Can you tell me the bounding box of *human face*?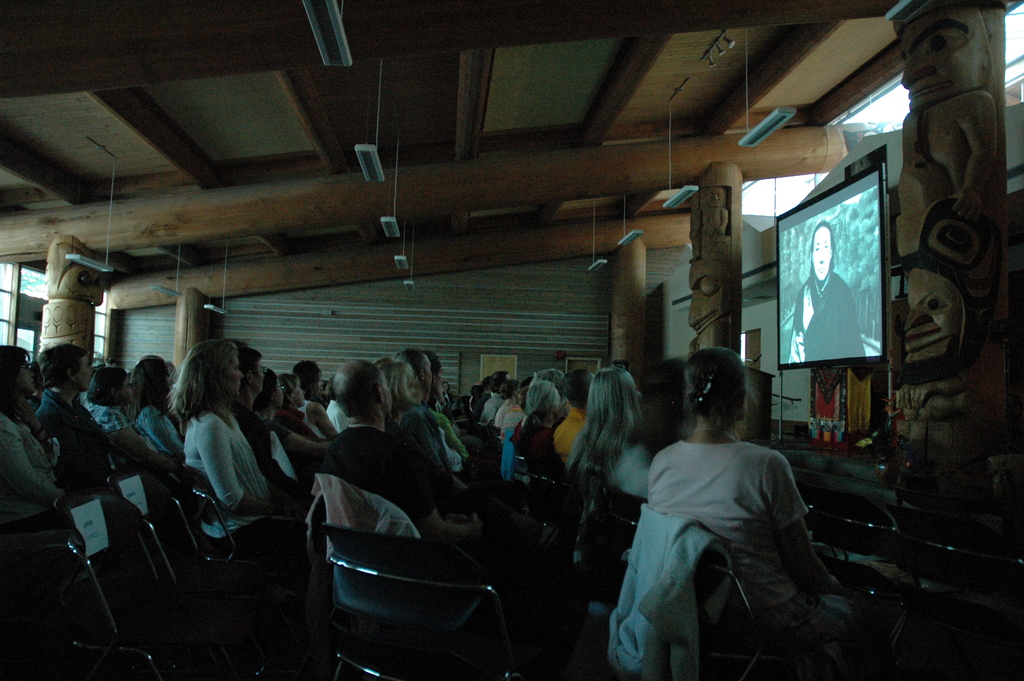
box(18, 356, 38, 394).
